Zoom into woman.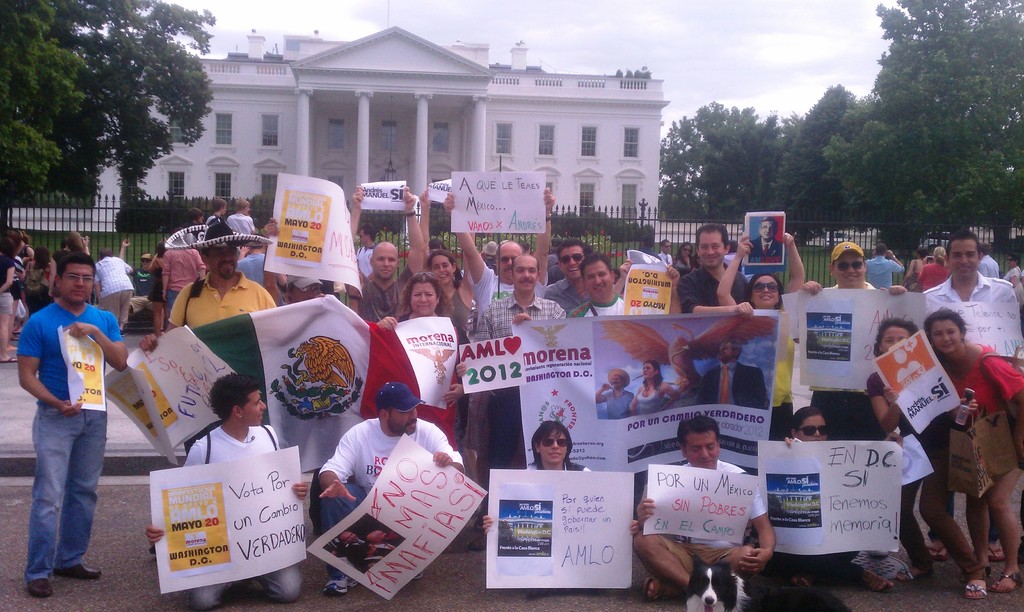
Zoom target: rect(714, 228, 812, 310).
